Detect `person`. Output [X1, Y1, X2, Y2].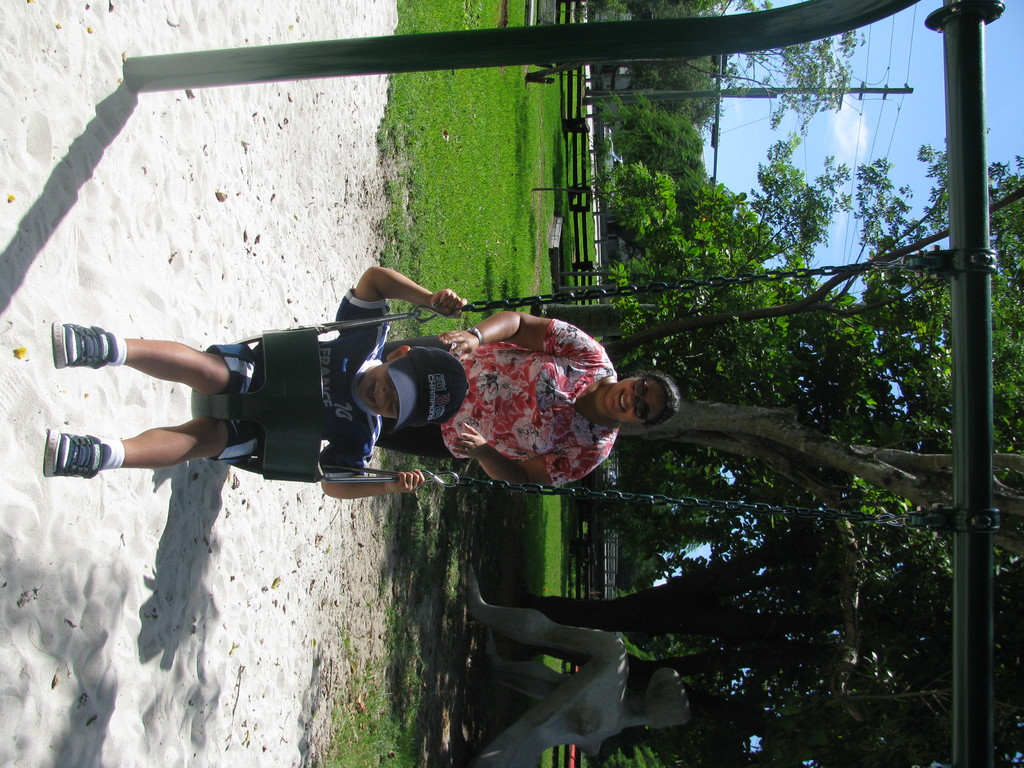
[42, 266, 468, 501].
